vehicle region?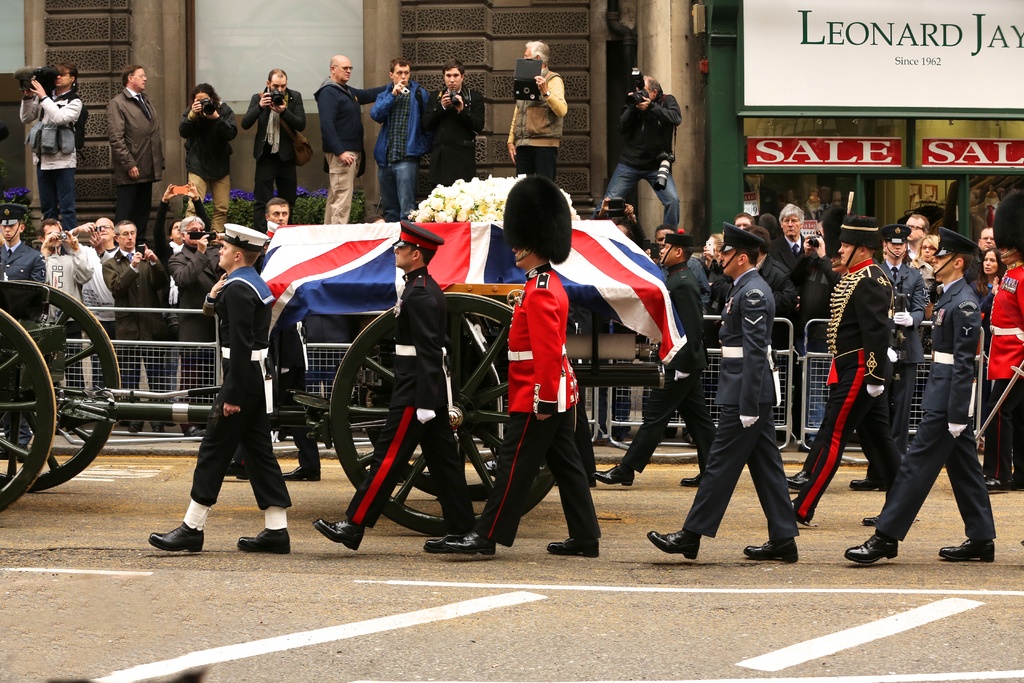
detection(0, 283, 339, 515)
